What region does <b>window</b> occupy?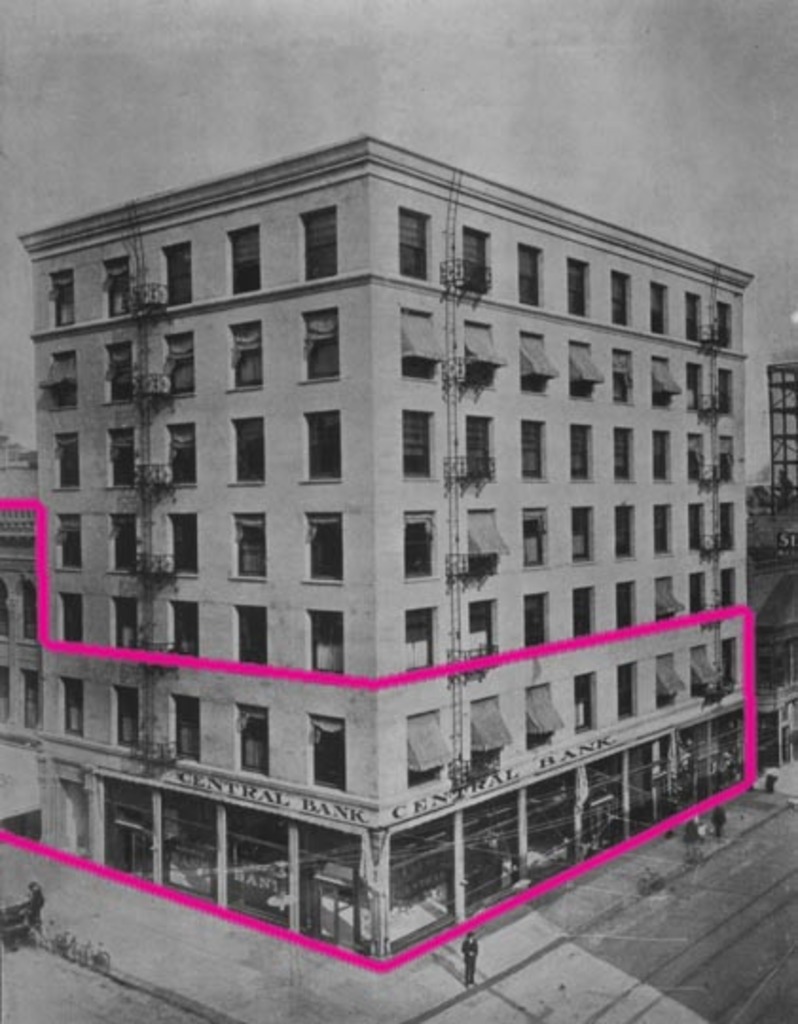
<box>13,582,36,643</box>.
